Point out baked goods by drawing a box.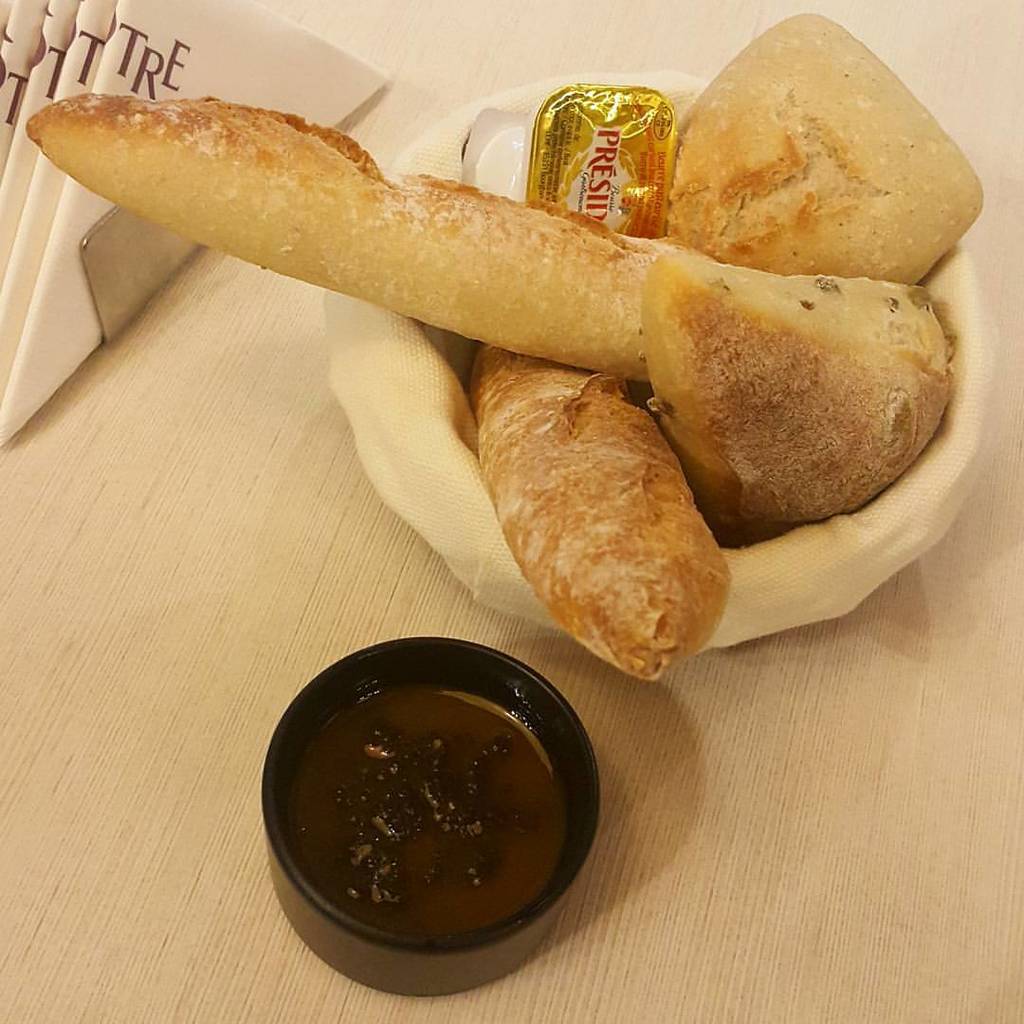
{"x1": 642, "y1": 247, "x2": 946, "y2": 541}.
